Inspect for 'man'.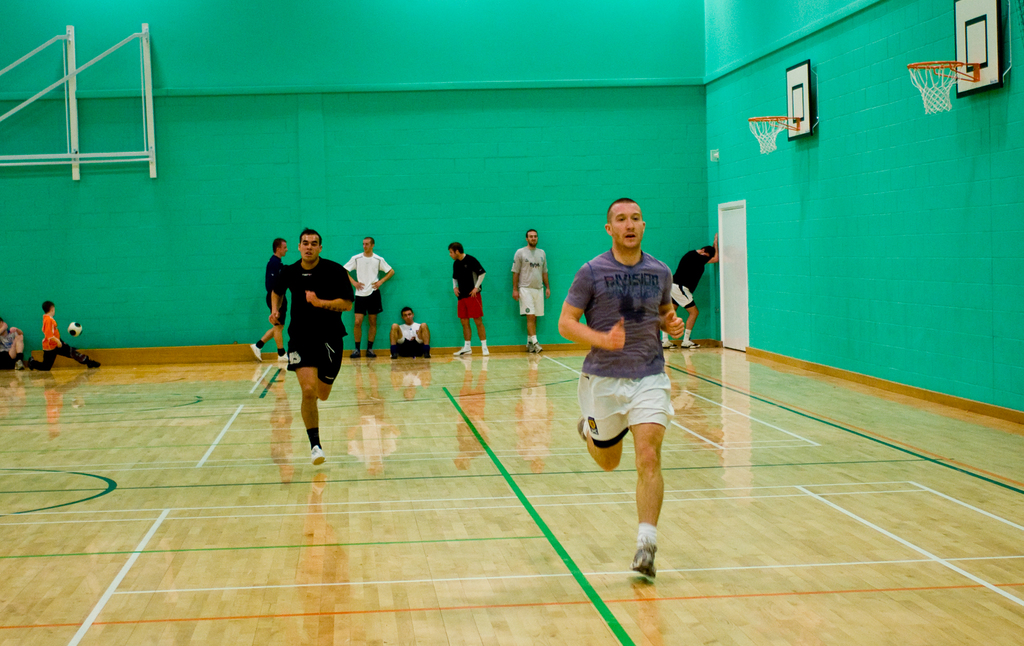
Inspection: 252 237 292 363.
